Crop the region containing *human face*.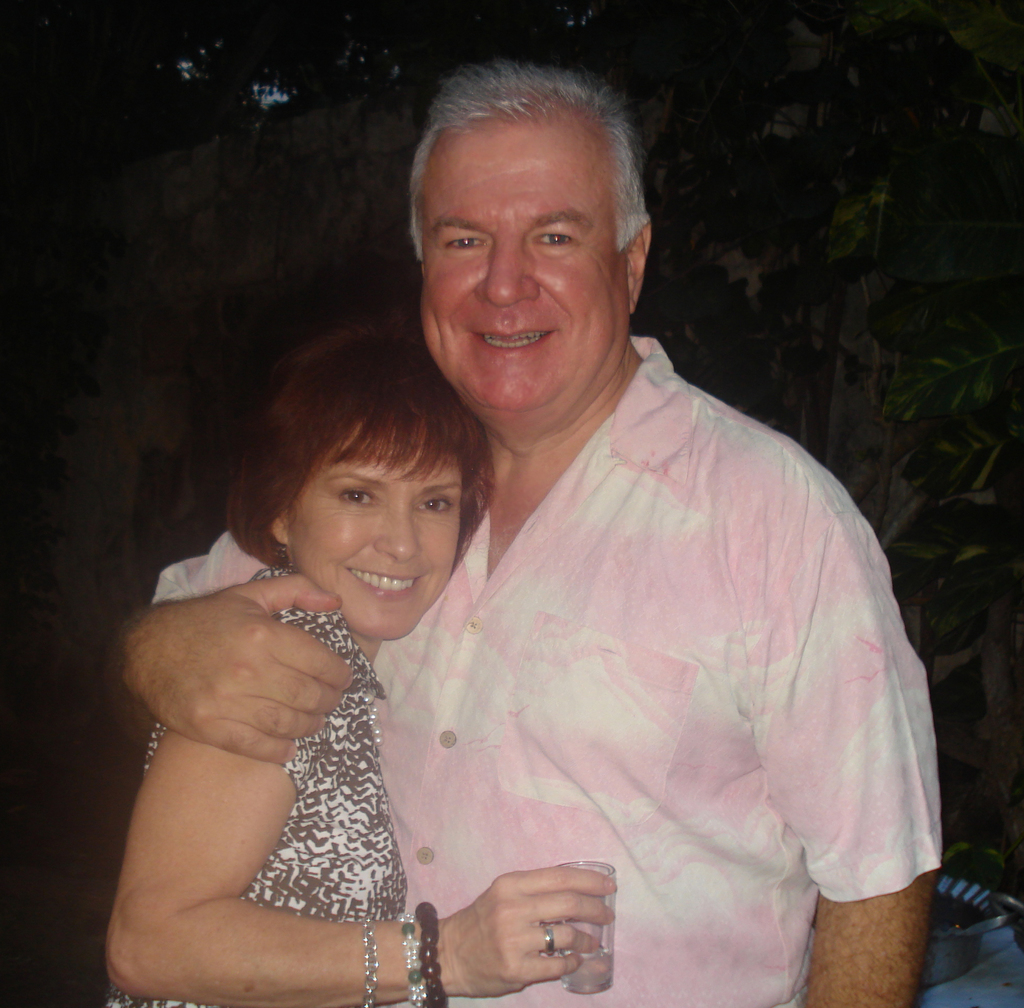
Crop region: crop(285, 461, 463, 639).
